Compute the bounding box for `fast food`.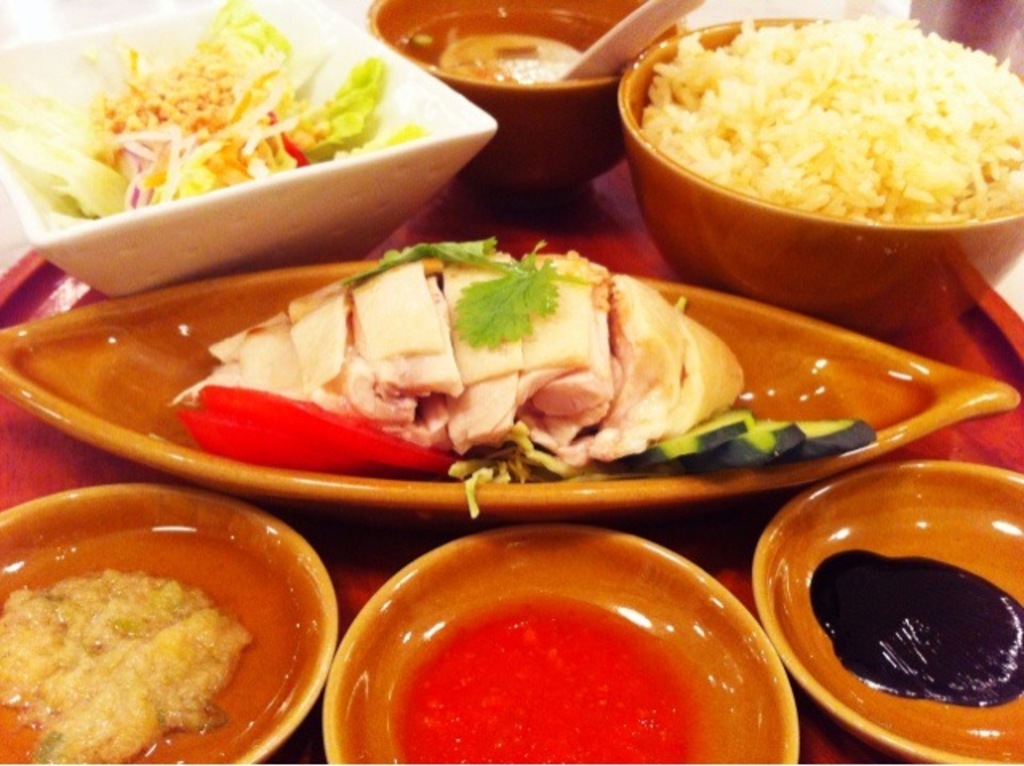
[134, 222, 742, 510].
